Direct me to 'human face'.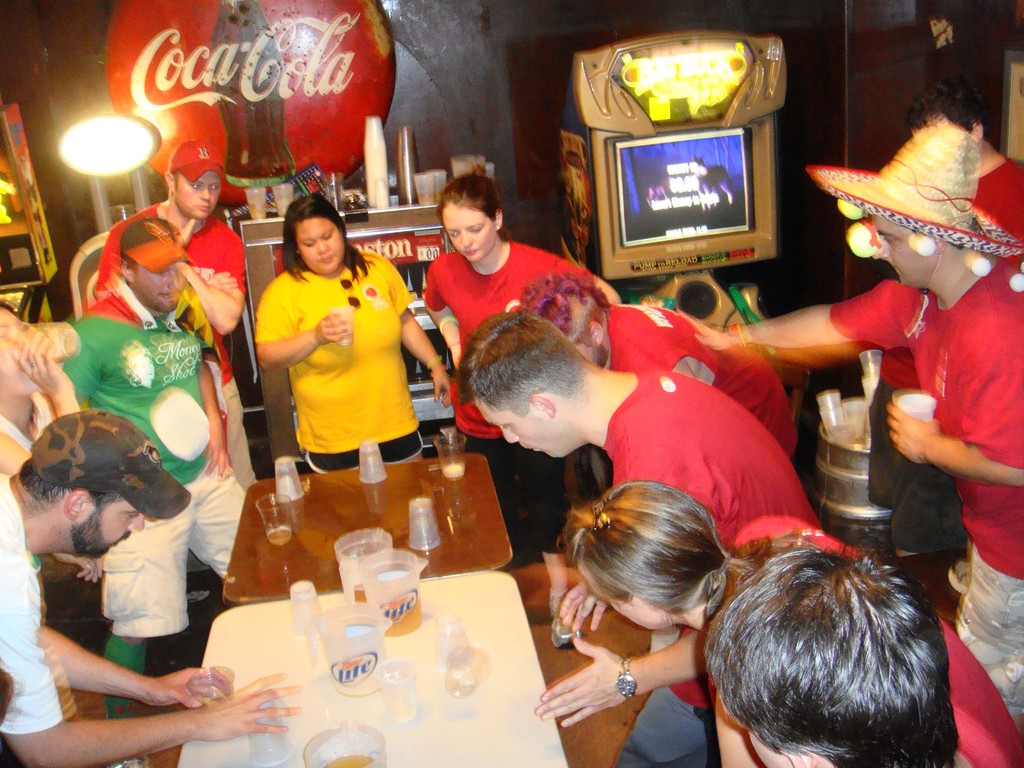
Direction: bbox=[868, 213, 931, 299].
